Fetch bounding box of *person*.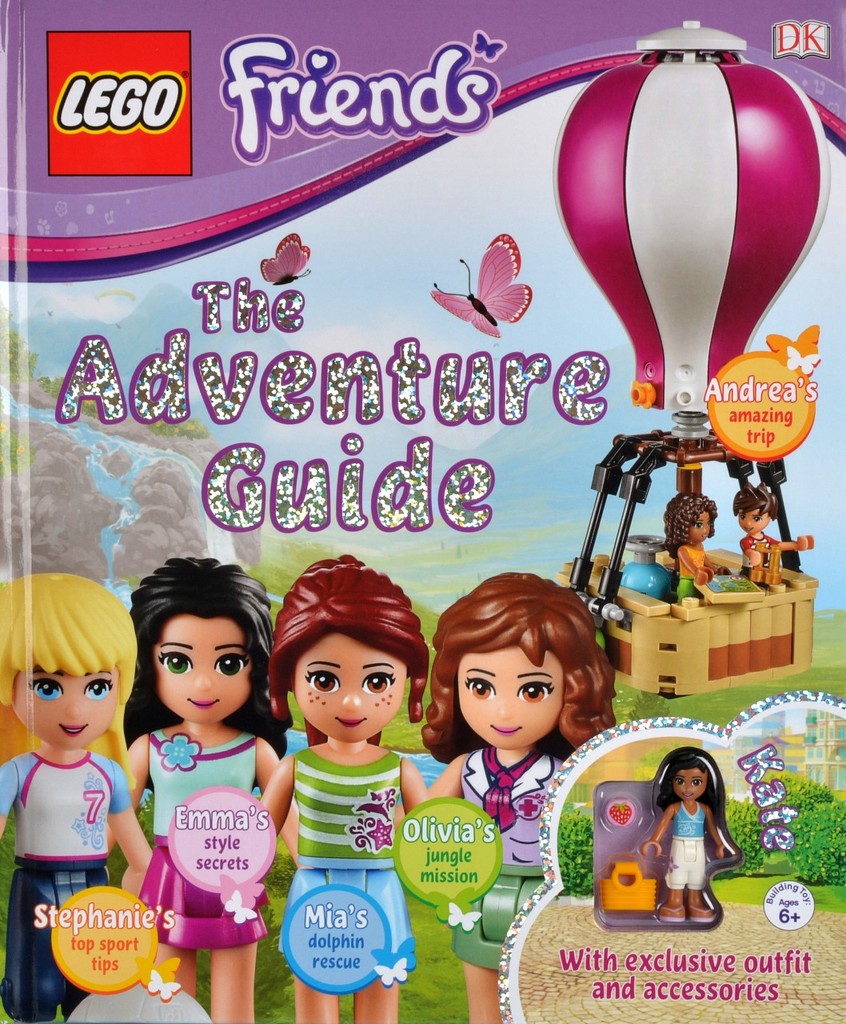
Bbox: rect(251, 542, 443, 987).
